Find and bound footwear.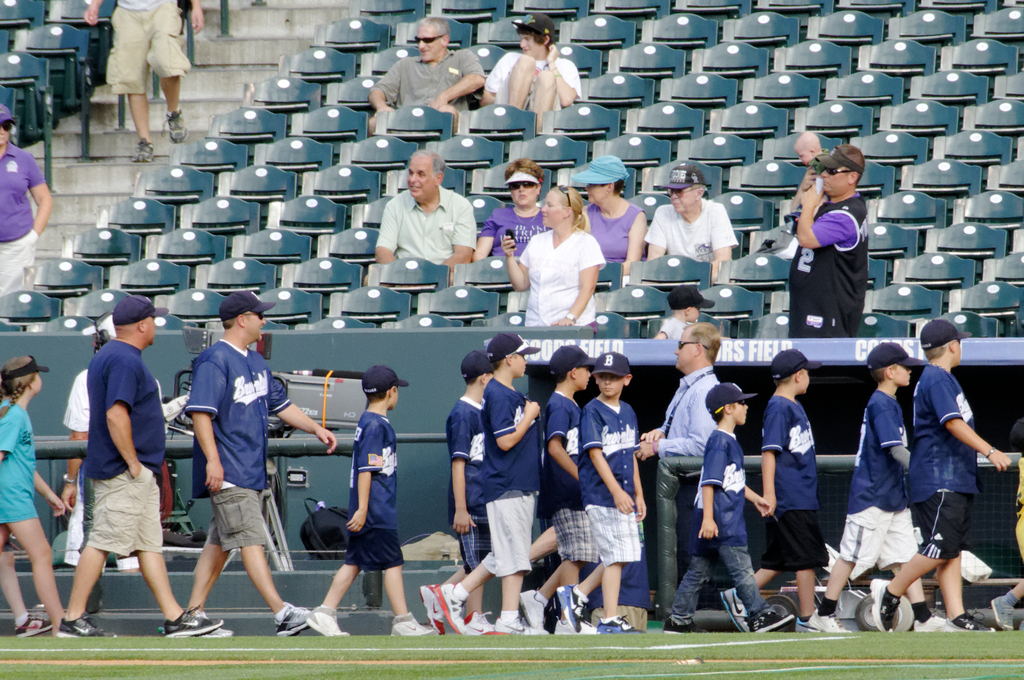
Bound: [435, 581, 468, 636].
